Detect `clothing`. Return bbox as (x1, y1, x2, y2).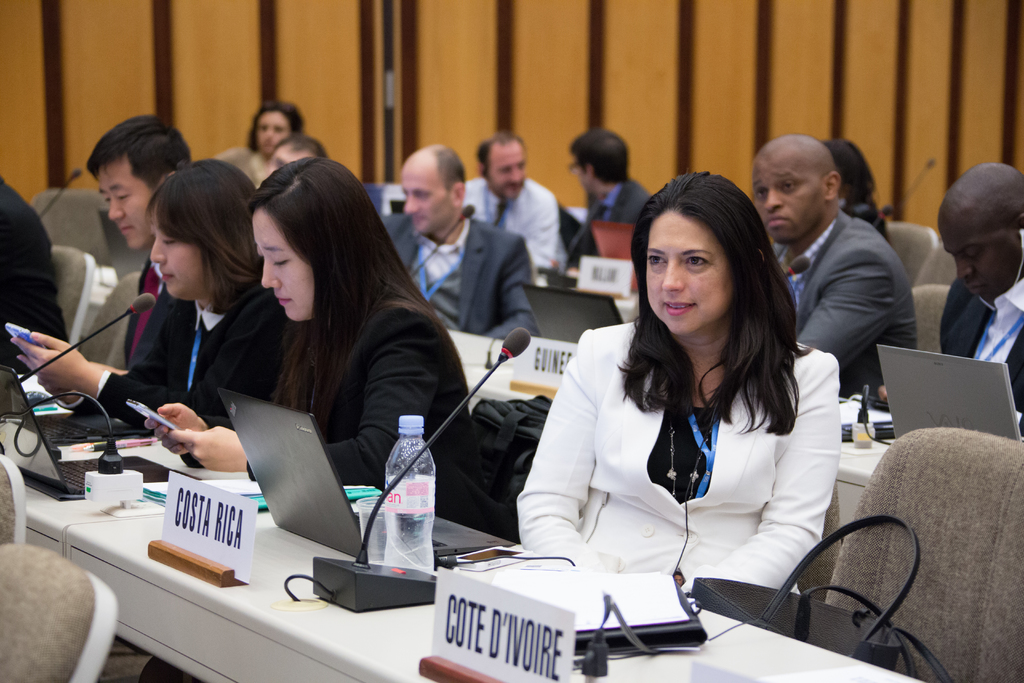
(385, 215, 537, 342).
